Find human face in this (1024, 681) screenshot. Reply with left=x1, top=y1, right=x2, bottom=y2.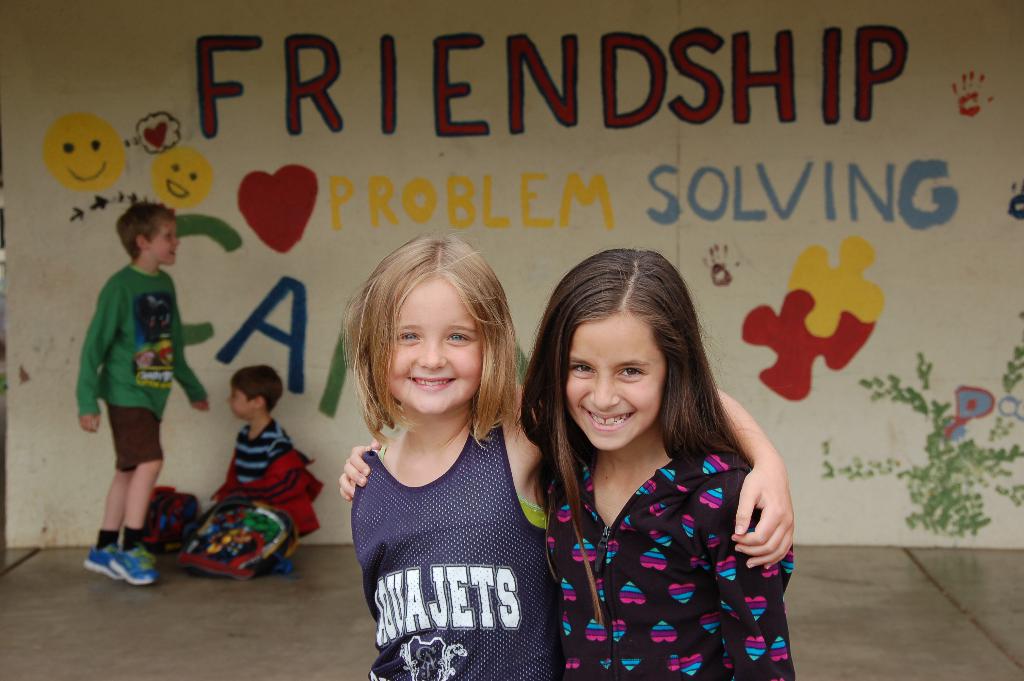
left=226, top=388, right=251, bottom=420.
